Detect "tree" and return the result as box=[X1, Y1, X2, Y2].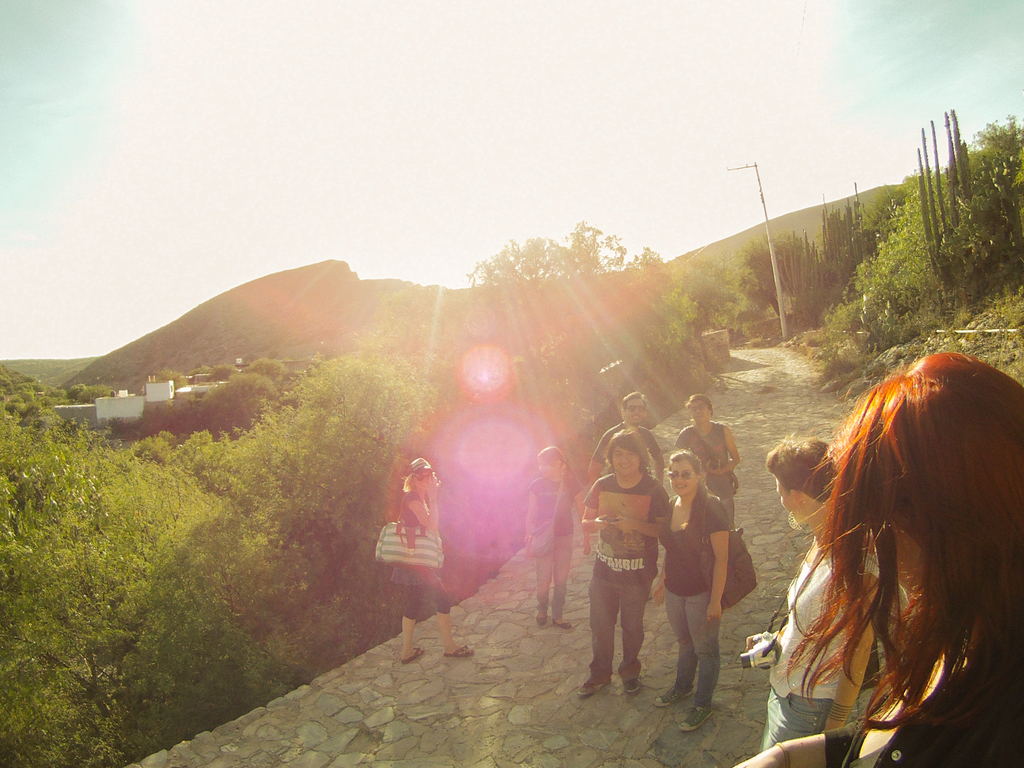
box=[458, 212, 687, 461].
